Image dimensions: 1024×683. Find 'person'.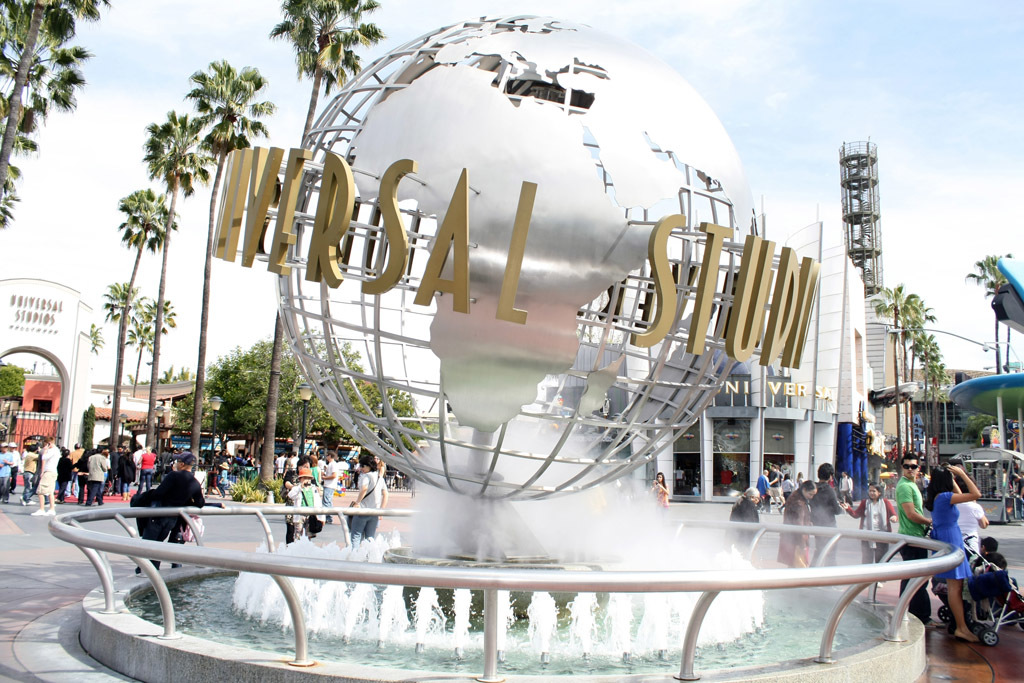
<region>895, 451, 931, 625</region>.
